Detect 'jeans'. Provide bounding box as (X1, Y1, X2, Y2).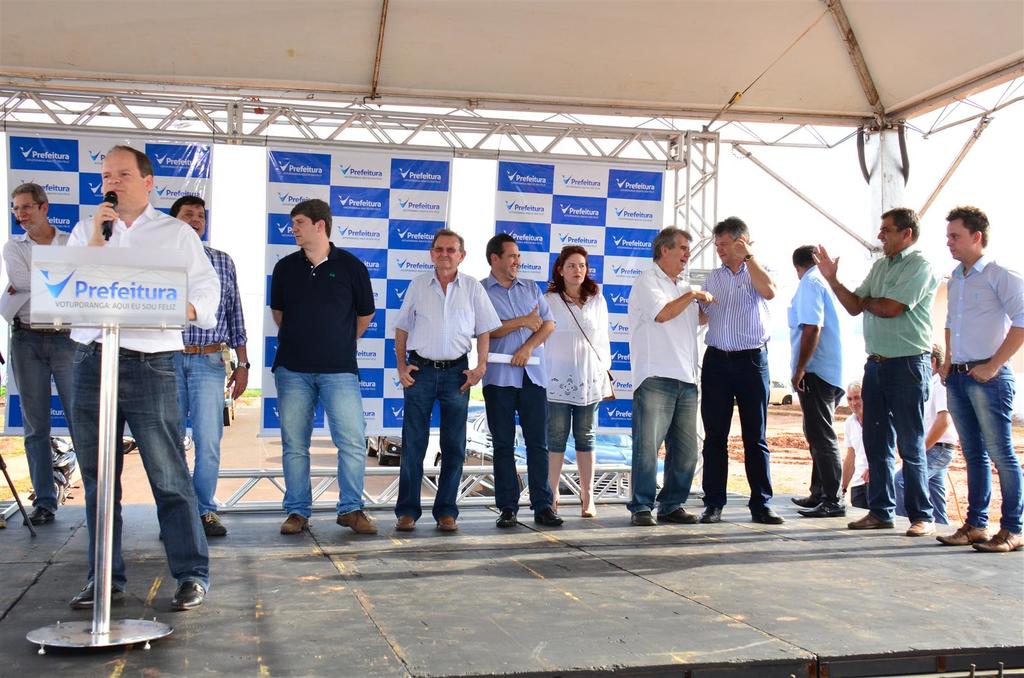
(947, 356, 1023, 533).
